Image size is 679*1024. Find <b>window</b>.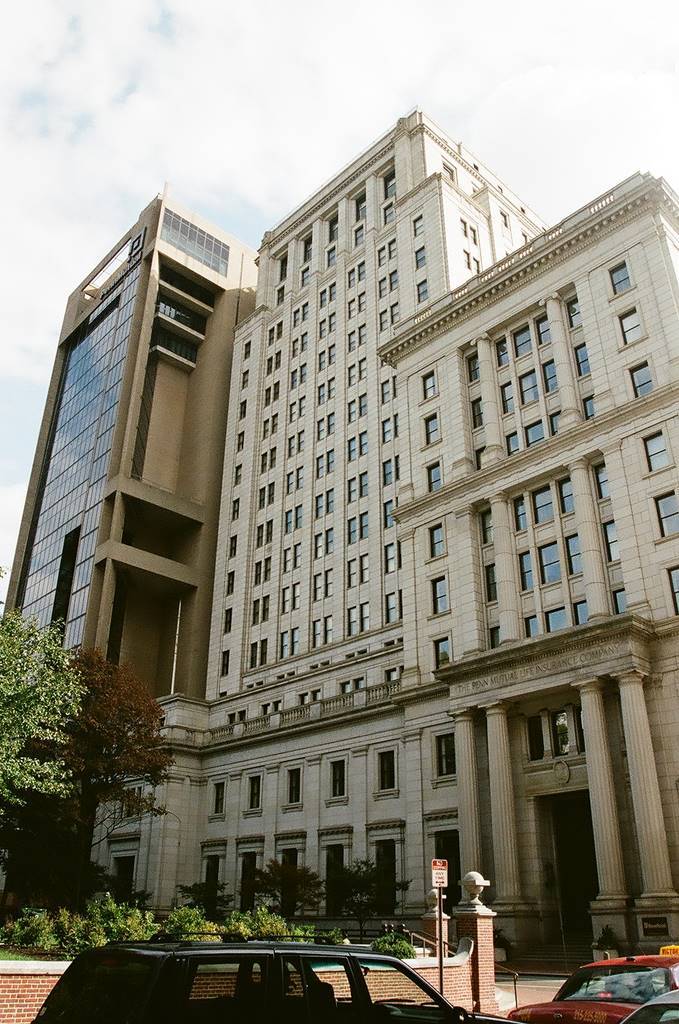
626, 357, 653, 396.
